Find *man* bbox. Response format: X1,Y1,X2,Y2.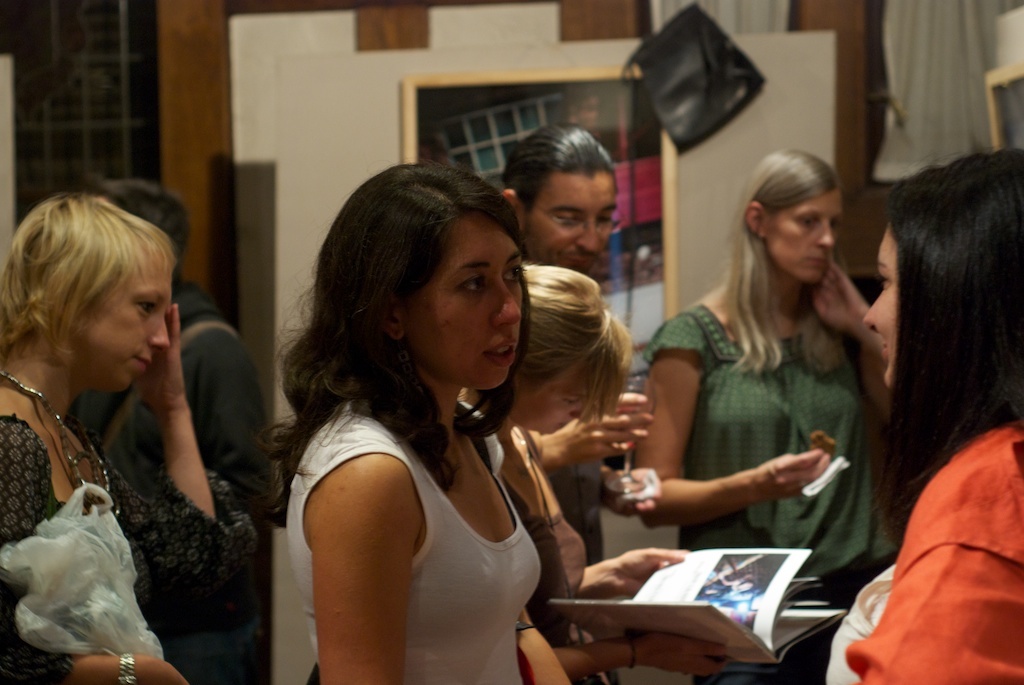
499,119,657,566.
